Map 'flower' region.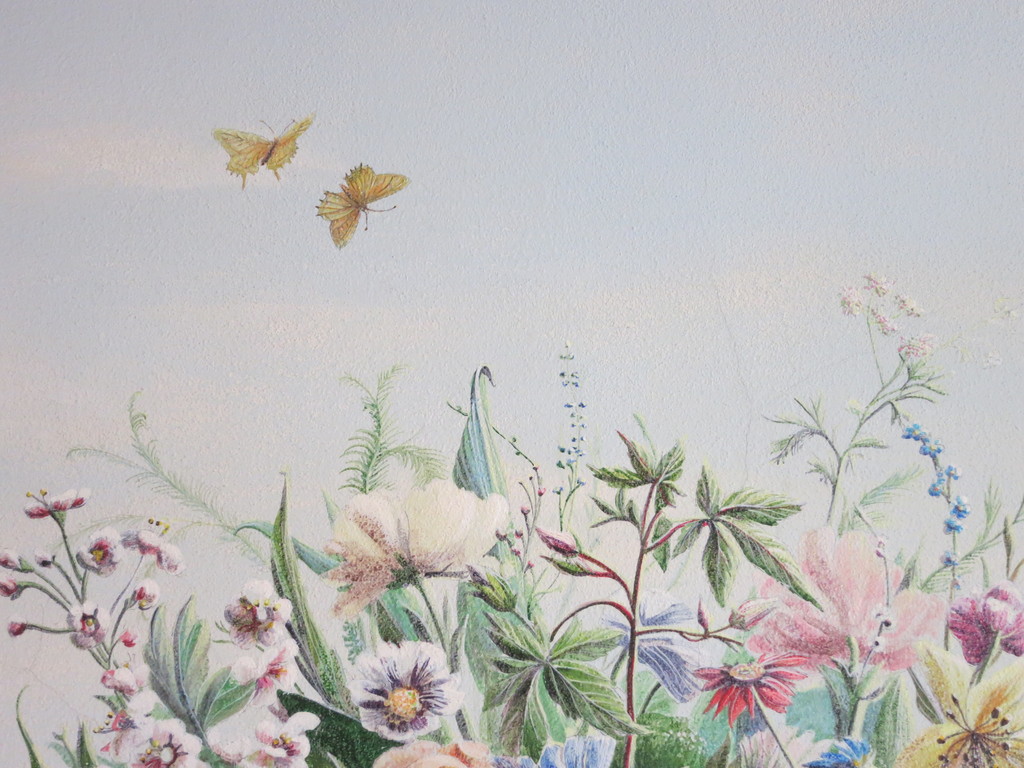
Mapped to [x1=697, y1=647, x2=808, y2=728].
